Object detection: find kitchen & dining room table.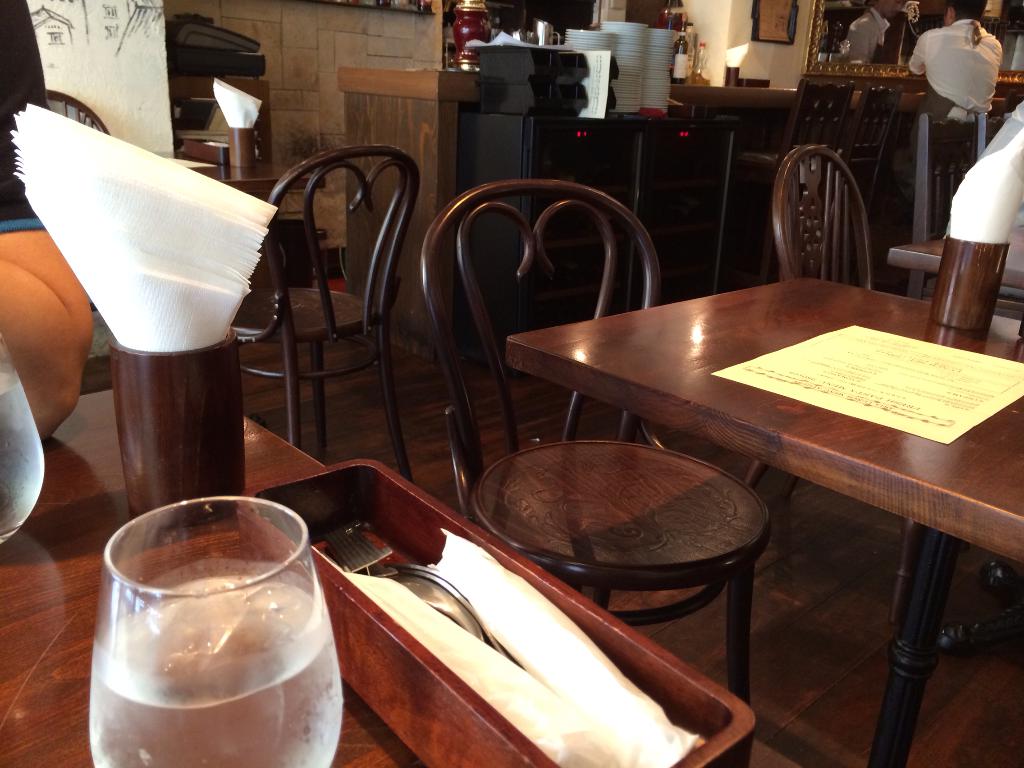
[461,133,1023,703].
